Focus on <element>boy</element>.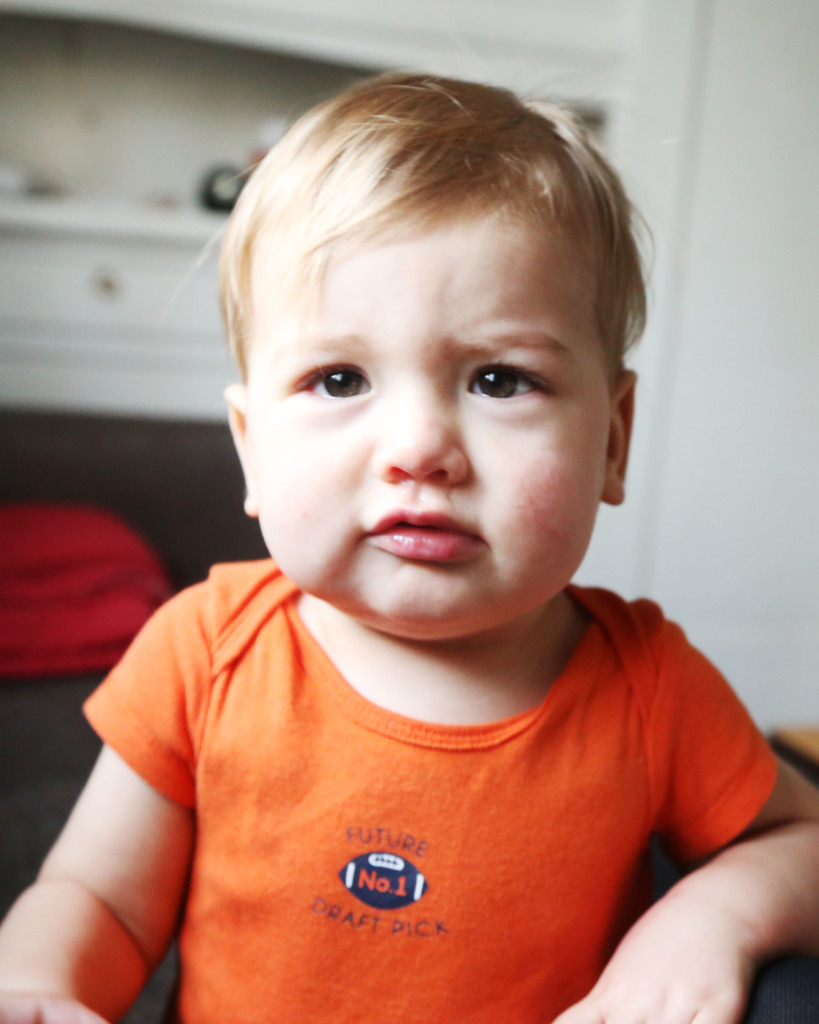
Focused at (x1=67, y1=93, x2=738, y2=1018).
